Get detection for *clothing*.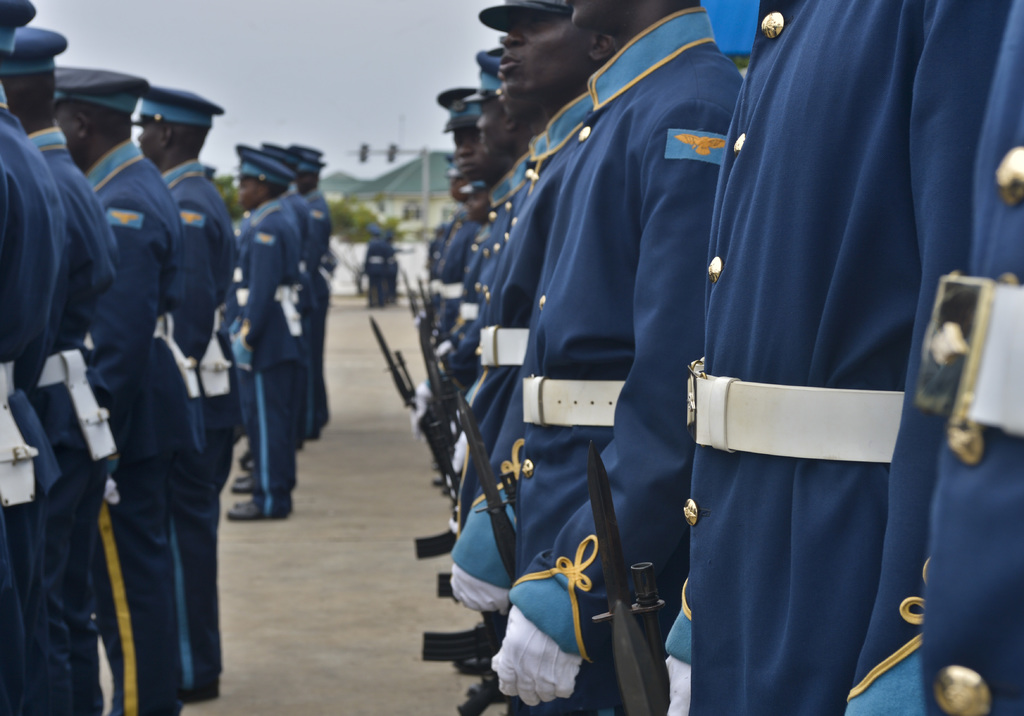
Detection: bbox=[238, 198, 288, 521].
